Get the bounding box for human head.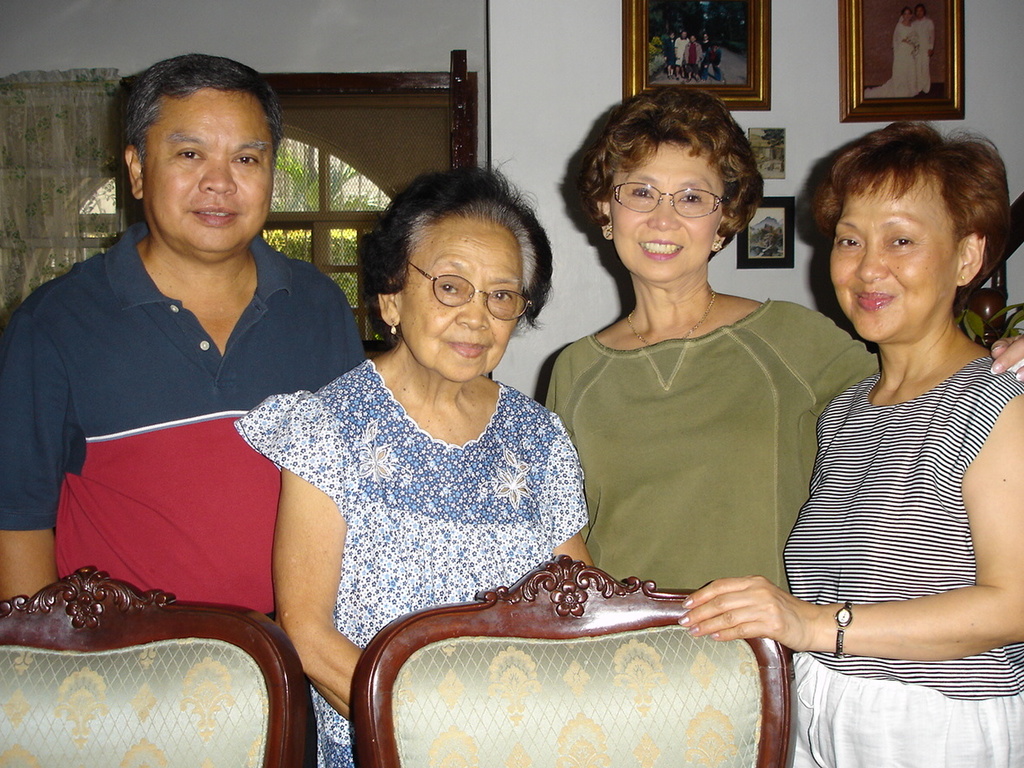
box=[120, 50, 286, 261].
